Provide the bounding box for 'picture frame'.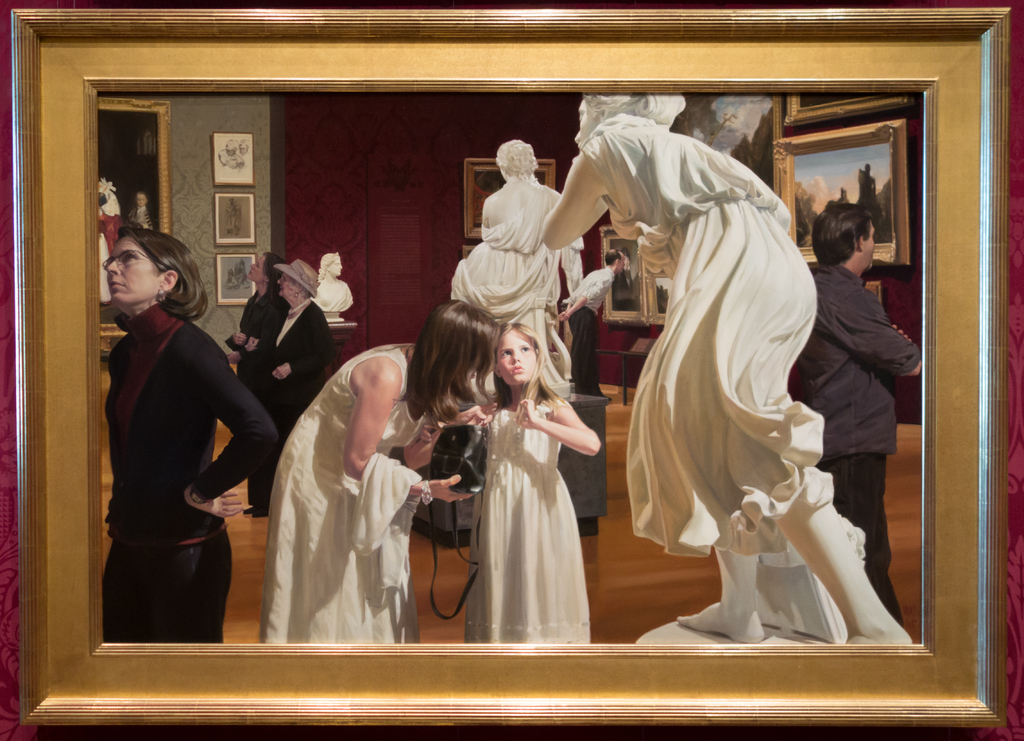
(x1=12, y1=7, x2=1011, y2=728).
